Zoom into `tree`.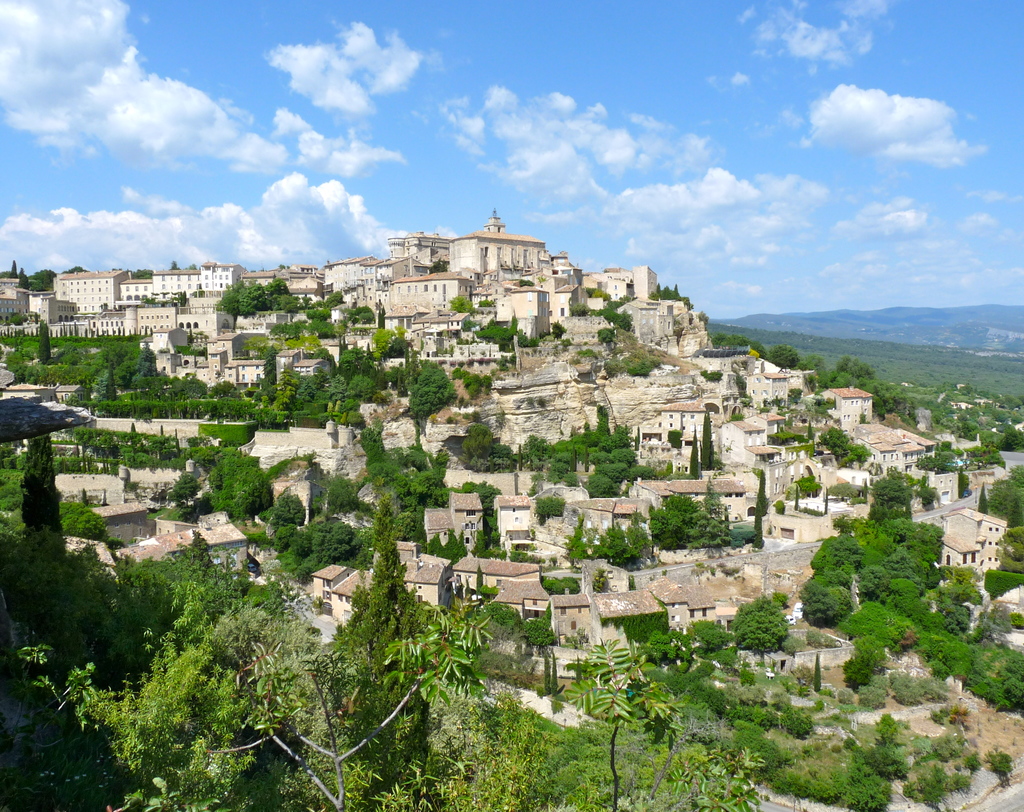
Zoom target: region(703, 483, 732, 548).
